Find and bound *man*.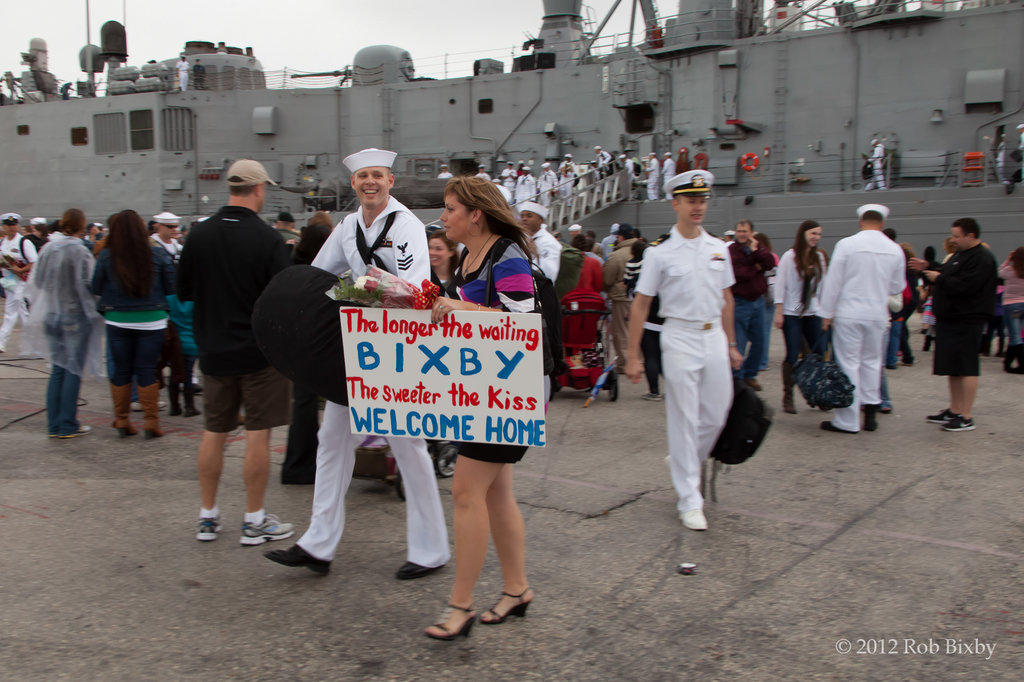
Bound: bbox(148, 210, 184, 254).
